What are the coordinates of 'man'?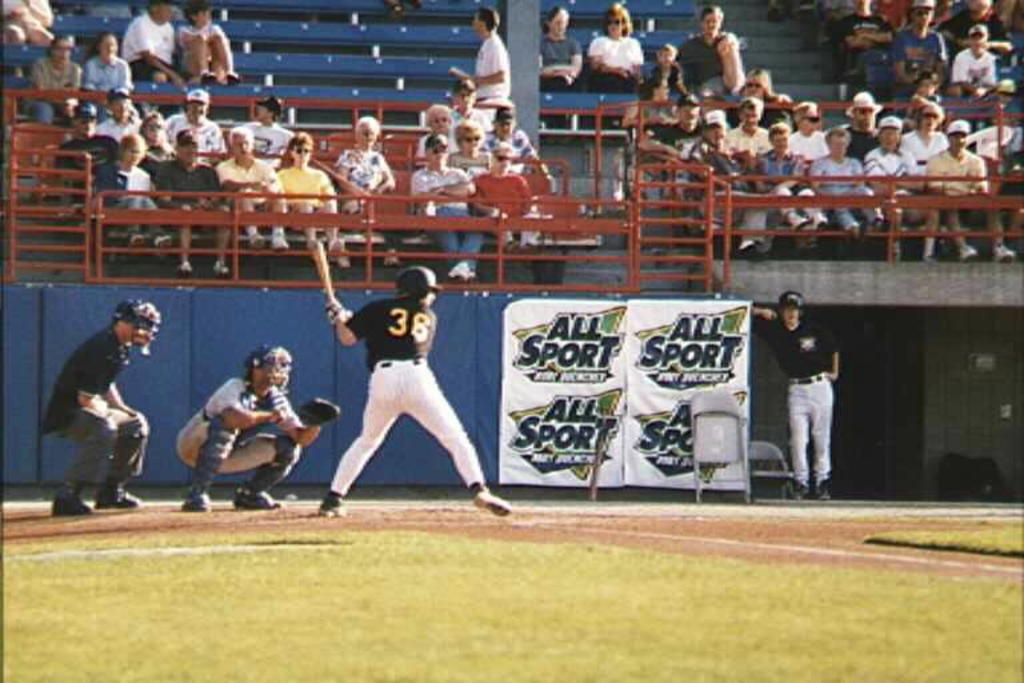
bbox=[409, 129, 483, 283].
